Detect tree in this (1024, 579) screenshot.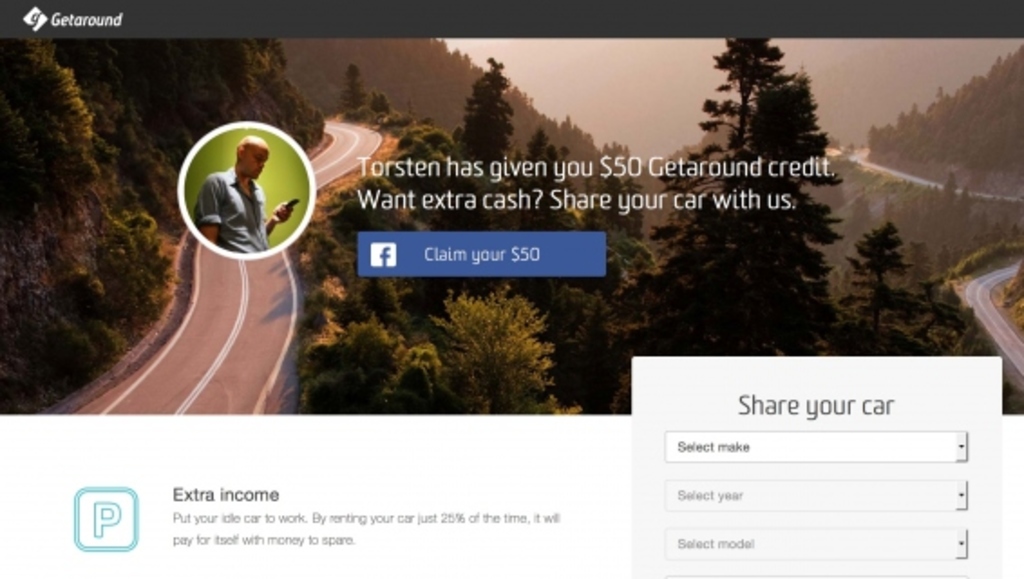
Detection: (left=537, top=273, right=635, bottom=409).
